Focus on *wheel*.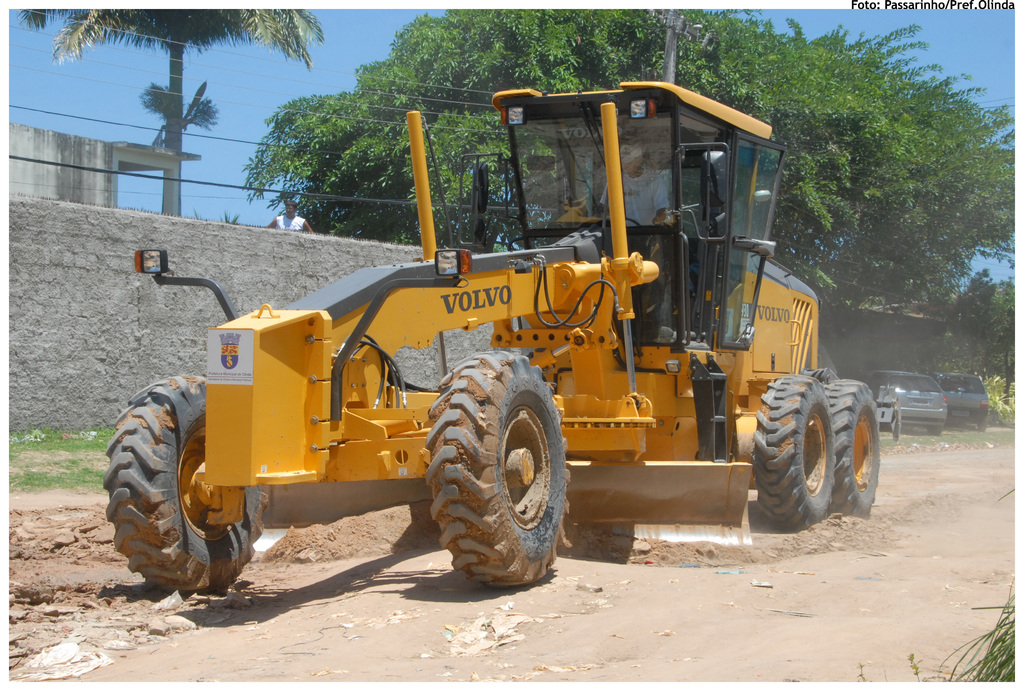
Focused at select_region(763, 372, 832, 524).
